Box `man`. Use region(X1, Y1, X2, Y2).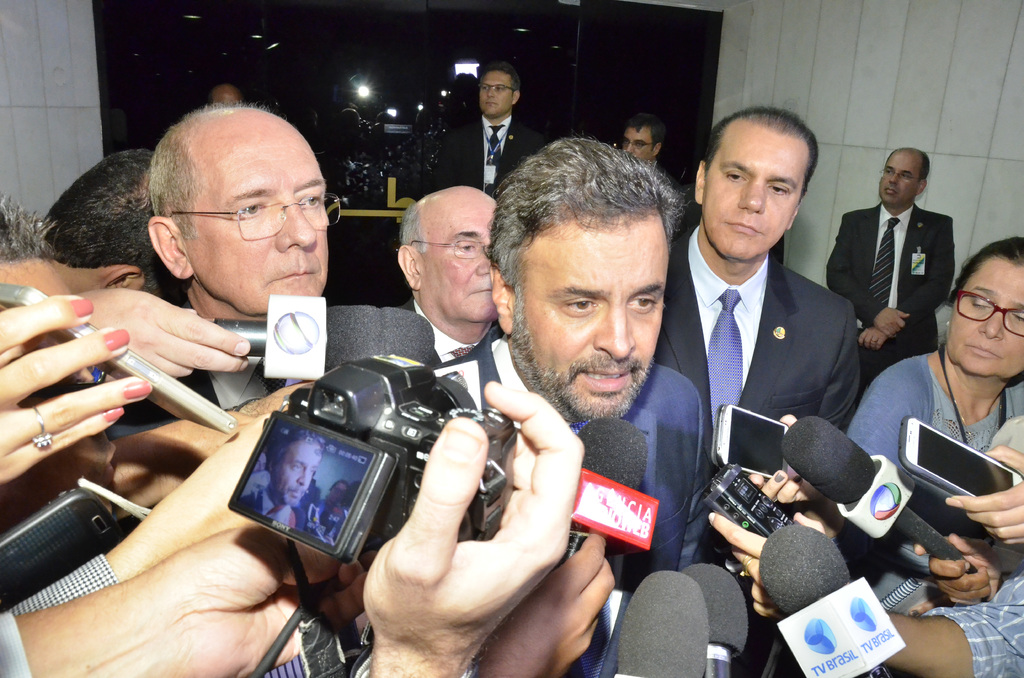
region(396, 181, 499, 362).
